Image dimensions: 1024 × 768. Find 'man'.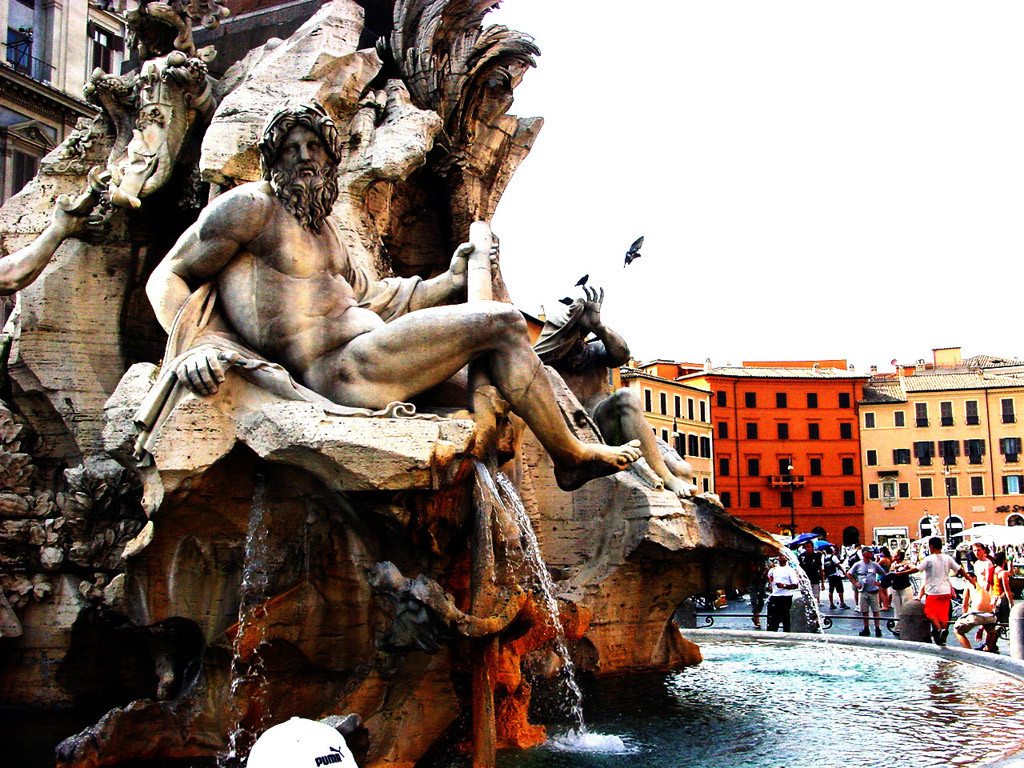
824,546,858,613.
